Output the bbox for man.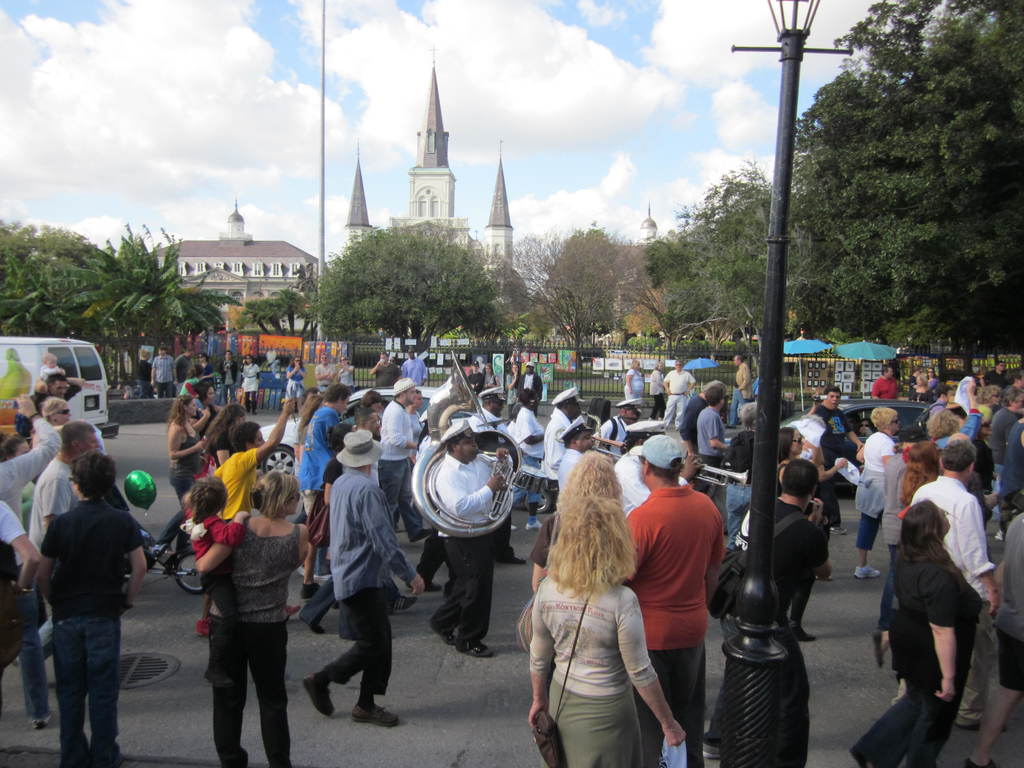
(left=172, top=347, right=195, bottom=396).
